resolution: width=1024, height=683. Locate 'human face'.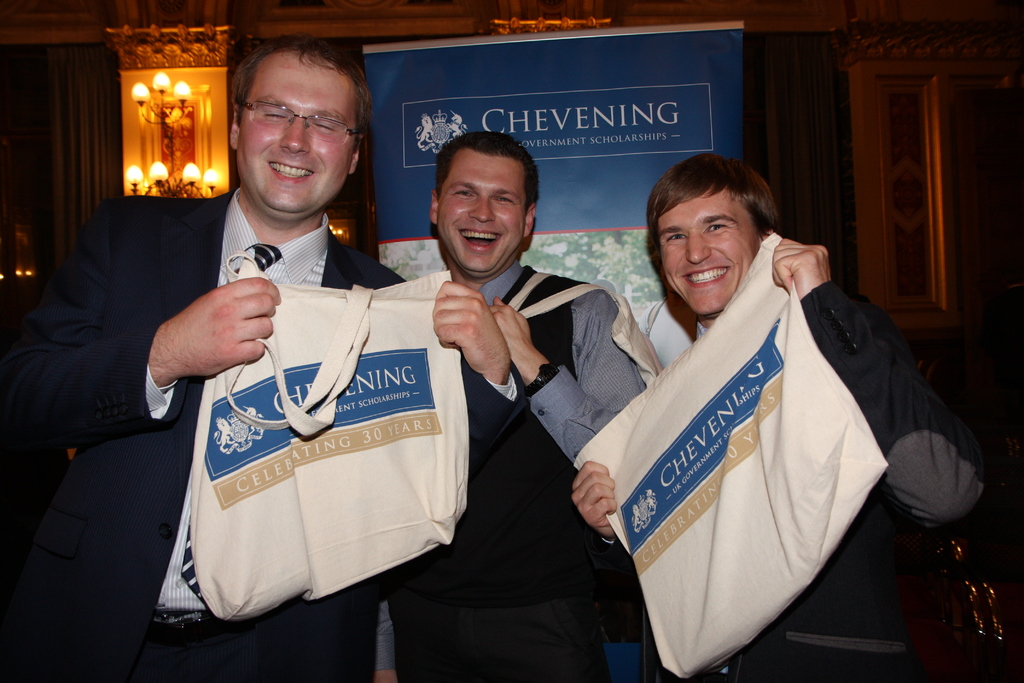
235/51/362/219.
